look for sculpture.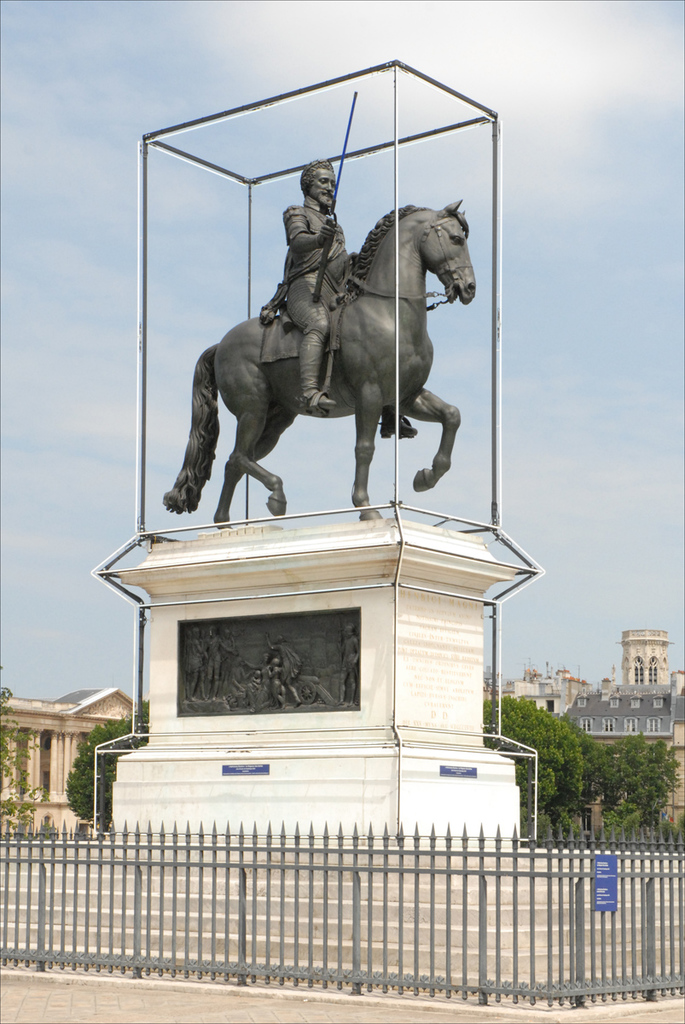
Found: crop(189, 620, 359, 716).
